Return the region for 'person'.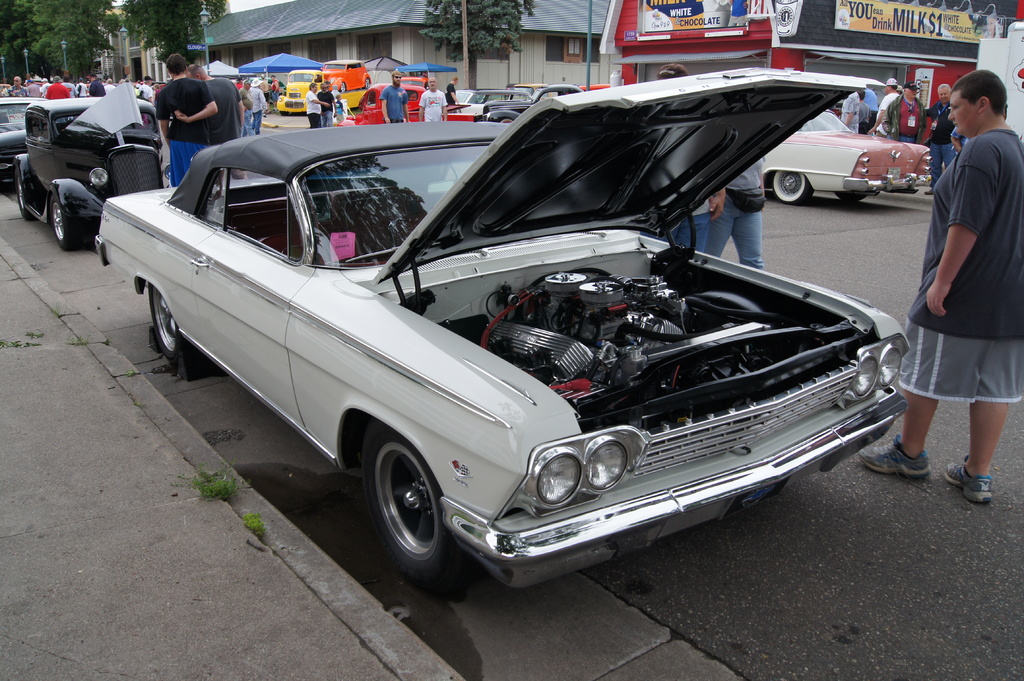
box(840, 88, 858, 135).
